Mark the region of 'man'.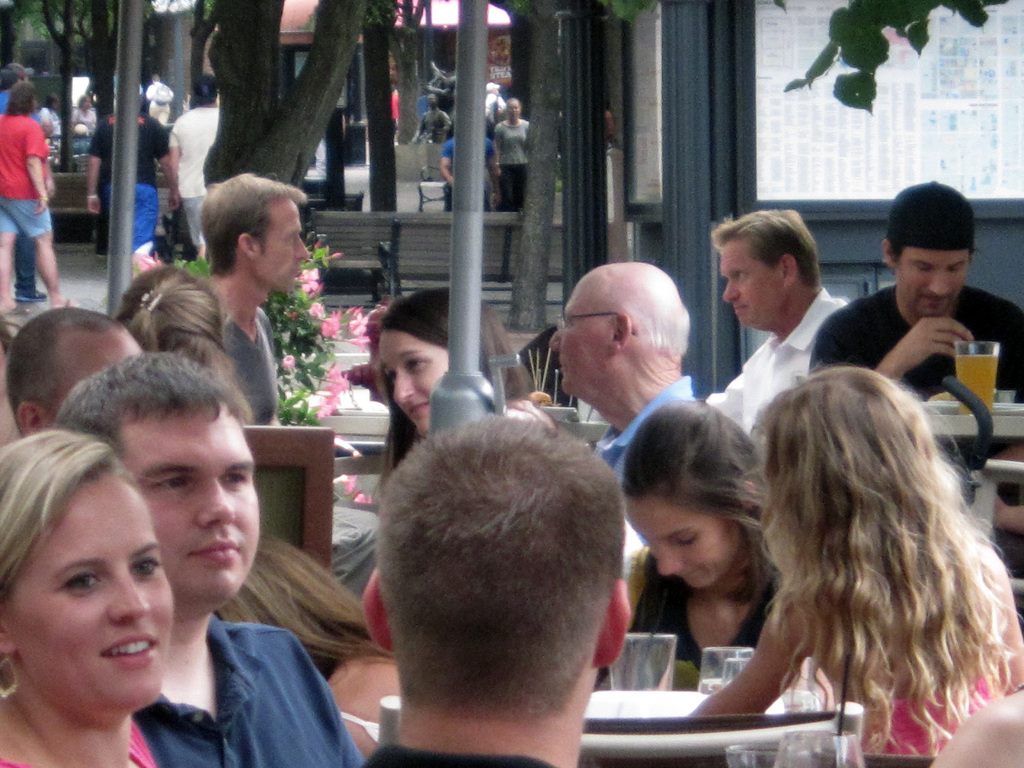
Region: [548,257,700,486].
